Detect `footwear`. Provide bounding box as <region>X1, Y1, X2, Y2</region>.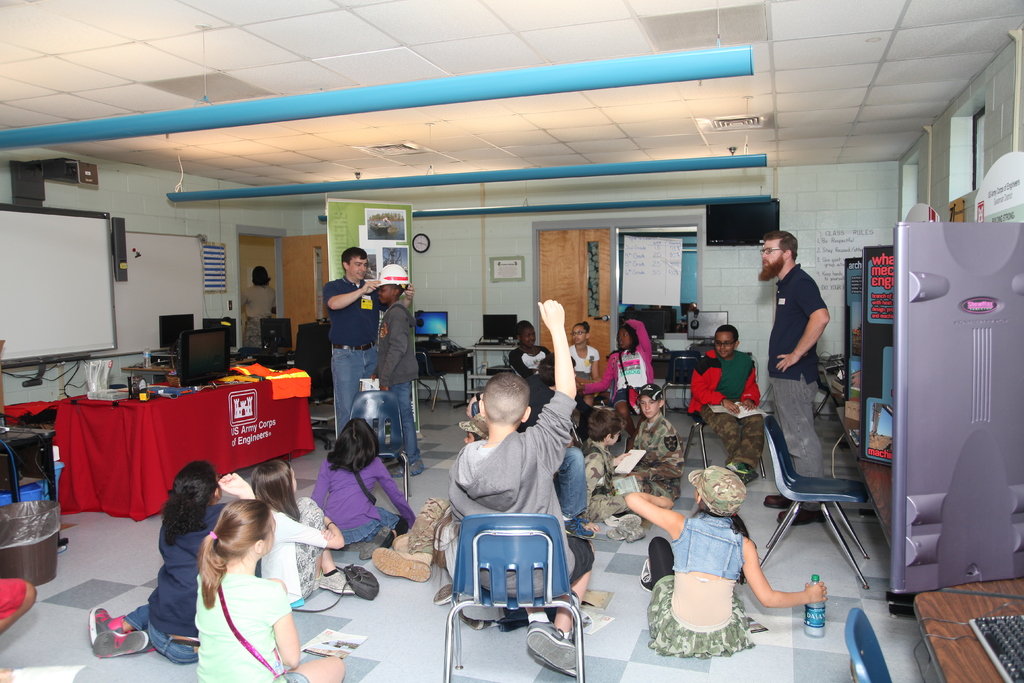
<region>528, 616, 573, 668</region>.
